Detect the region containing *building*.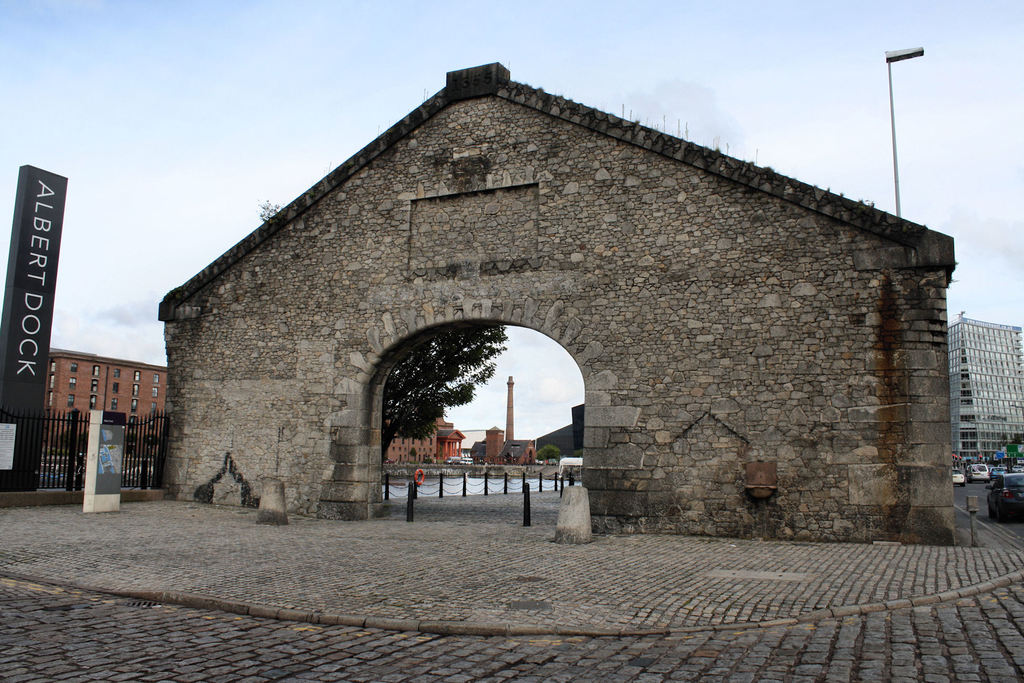
box(44, 350, 168, 459).
